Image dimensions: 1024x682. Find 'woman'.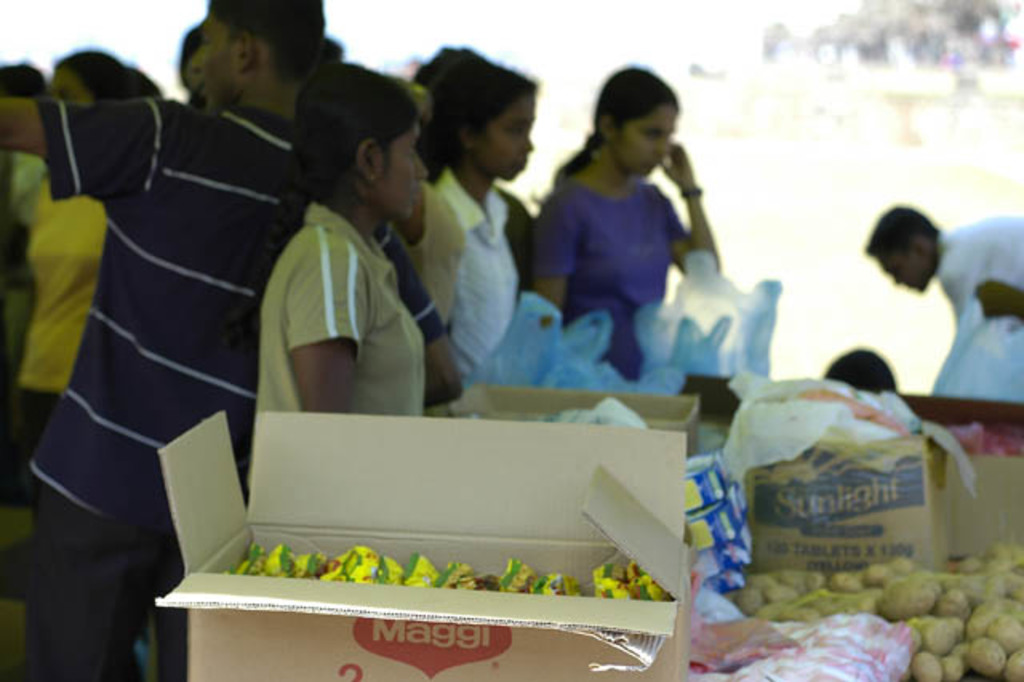
(x1=520, y1=66, x2=734, y2=399).
